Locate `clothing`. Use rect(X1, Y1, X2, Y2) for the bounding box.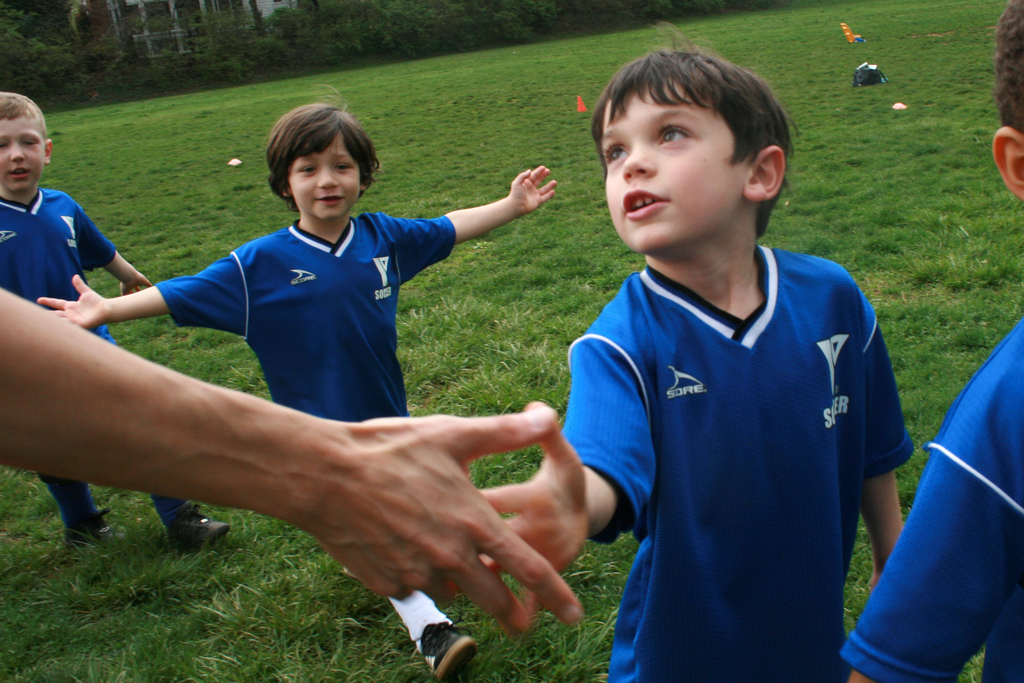
rect(565, 214, 910, 667).
